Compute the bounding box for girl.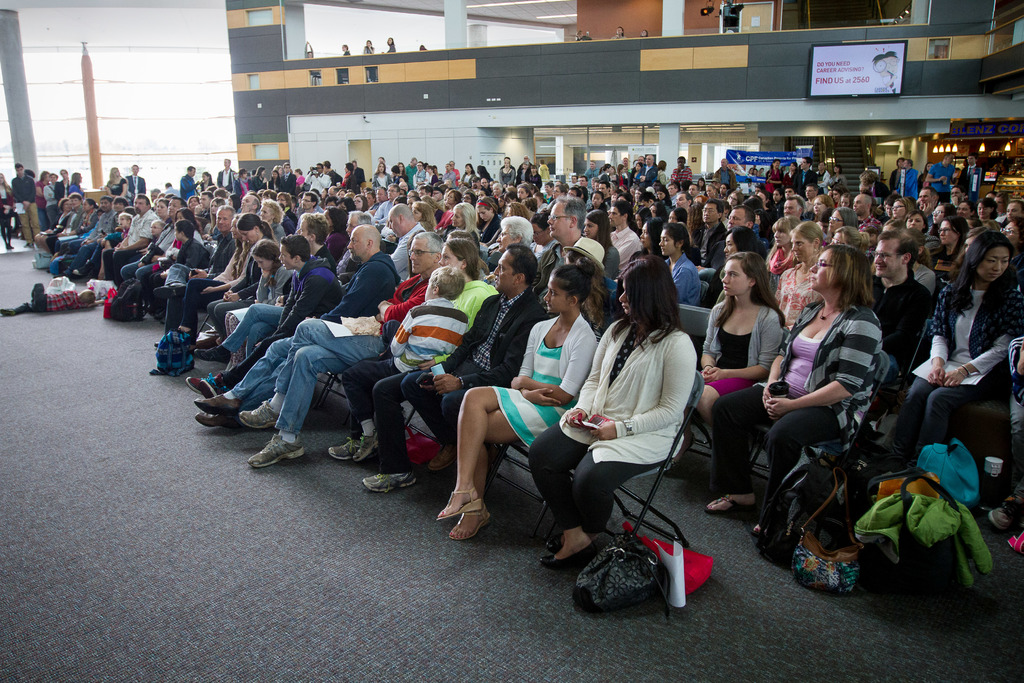
632, 203, 653, 233.
